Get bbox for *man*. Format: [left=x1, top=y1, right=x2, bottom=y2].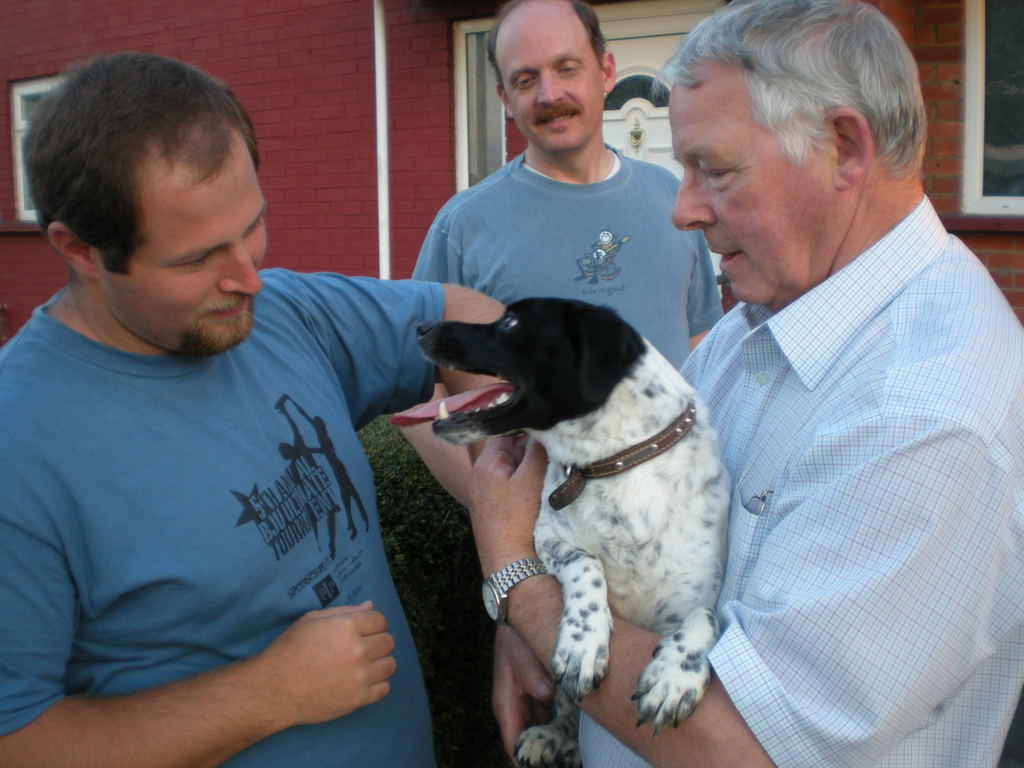
[left=0, top=58, right=503, bottom=764].
